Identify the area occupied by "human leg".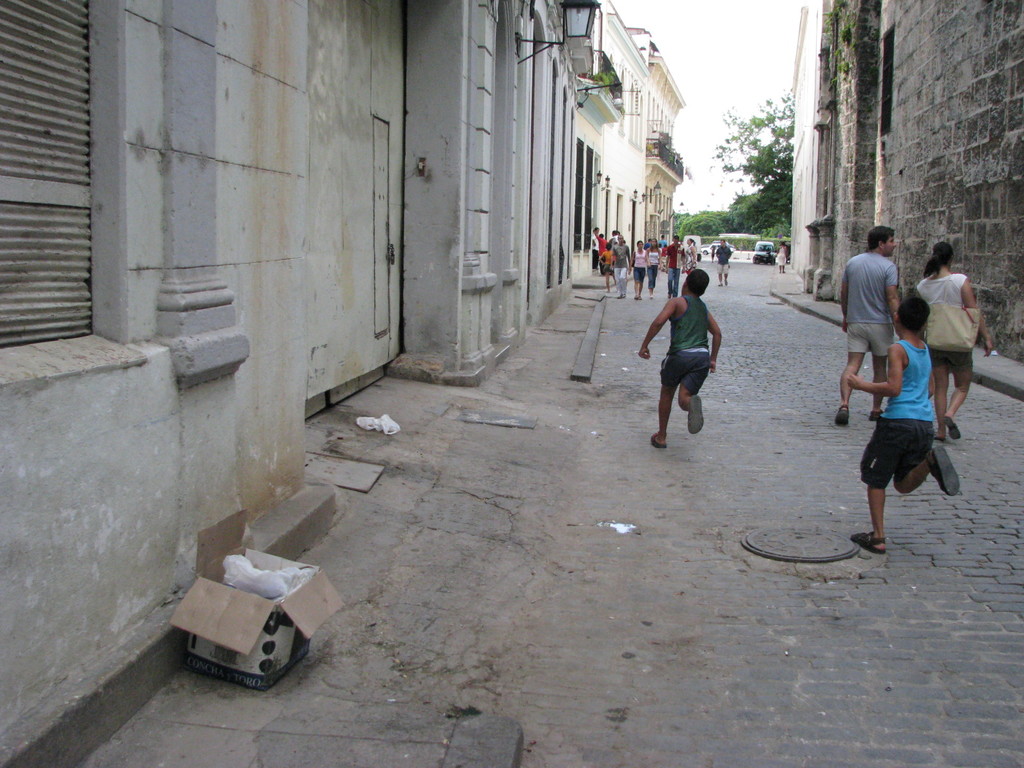
Area: BBox(615, 271, 628, 300).
